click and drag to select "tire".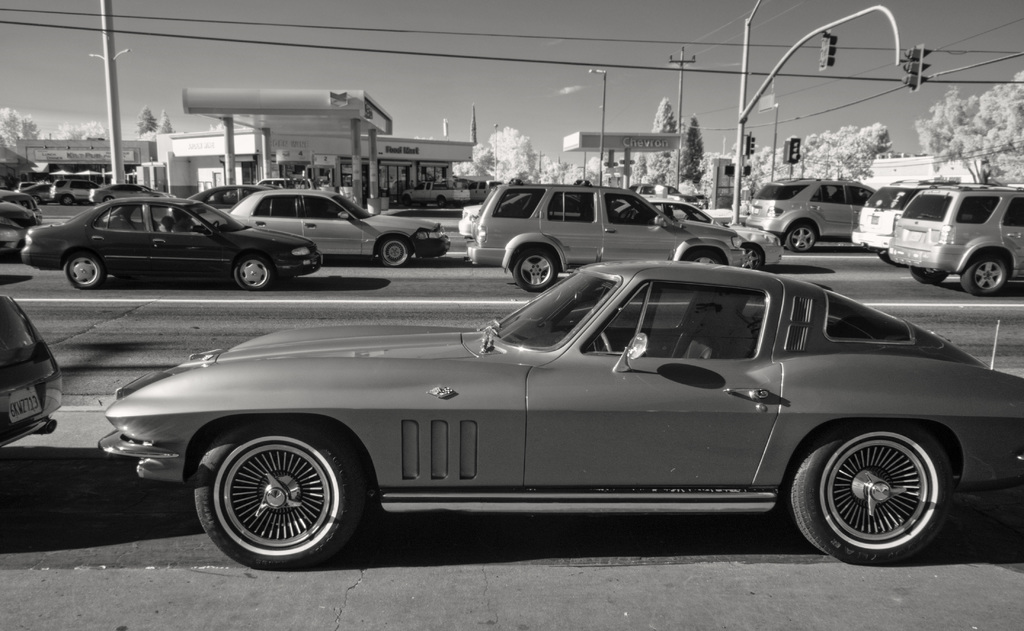
Selection: <bbox>234, 251, 272, 290</bbox>.
